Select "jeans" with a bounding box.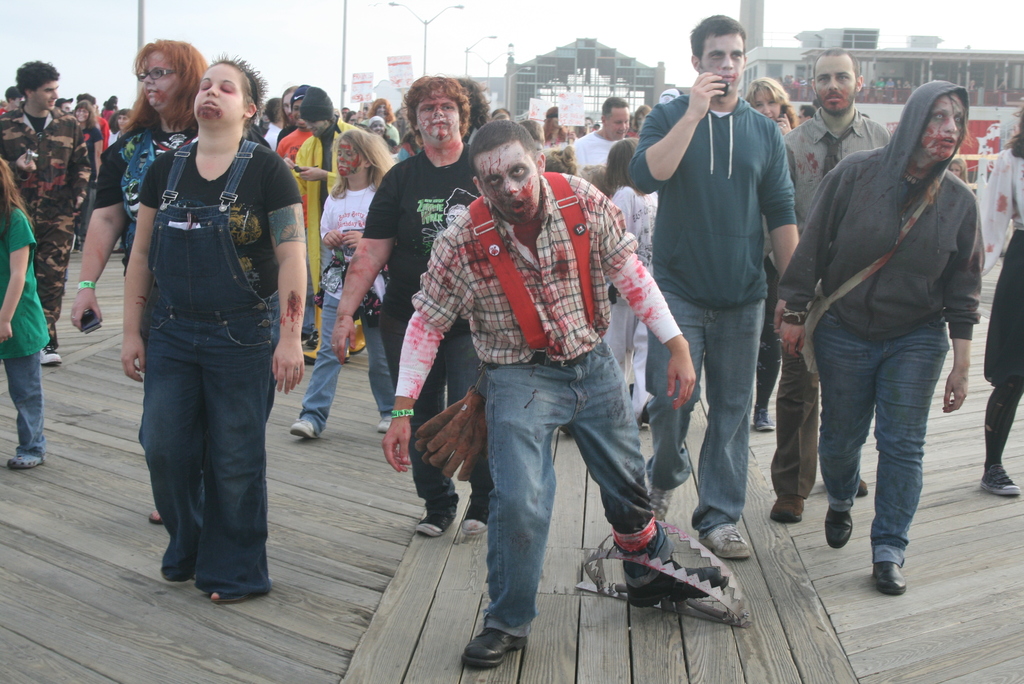
(636, 289, 766, 530).
